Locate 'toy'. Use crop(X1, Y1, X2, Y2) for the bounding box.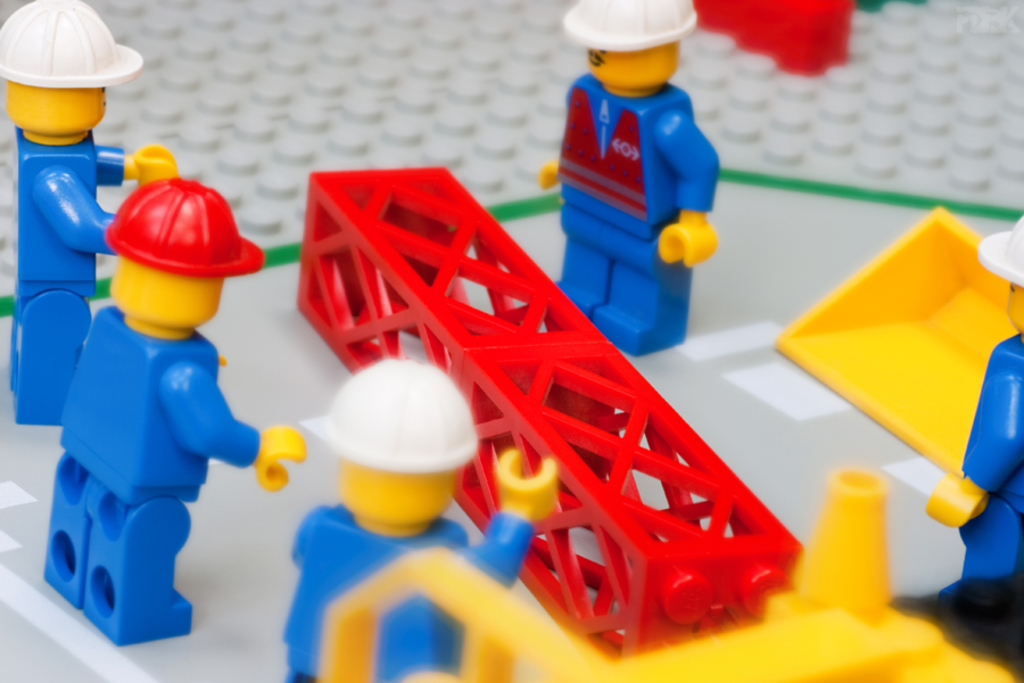
crop(0, 0, 179, 422).
